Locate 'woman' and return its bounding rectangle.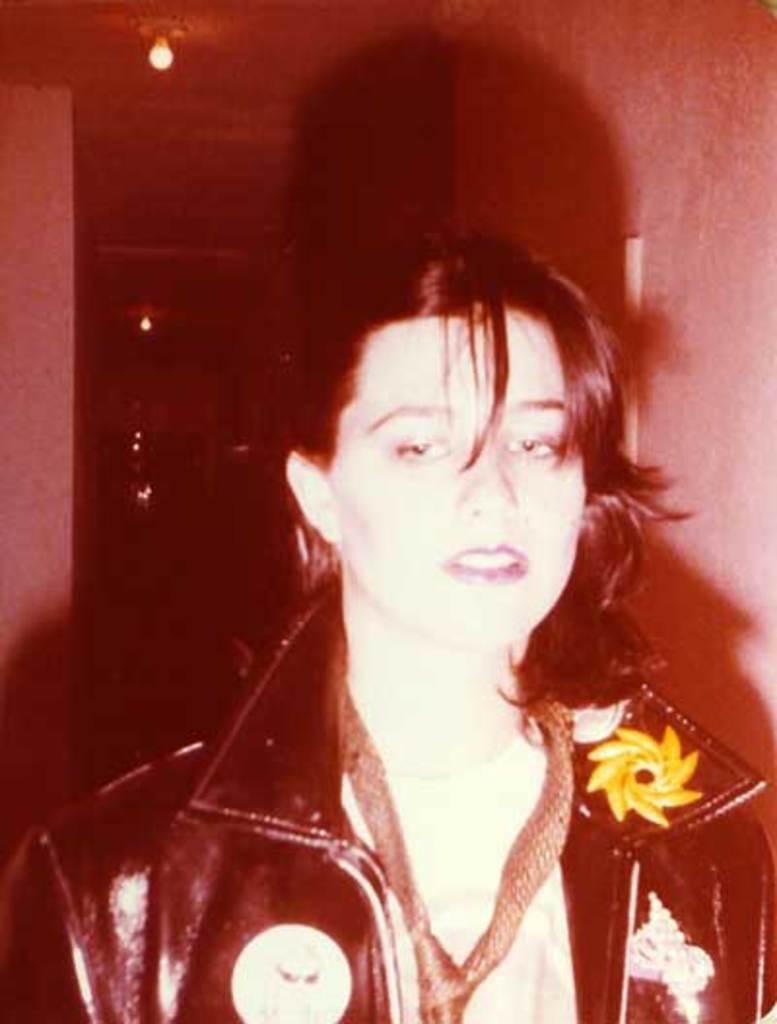
detection(89, 128, 740, 1012).
